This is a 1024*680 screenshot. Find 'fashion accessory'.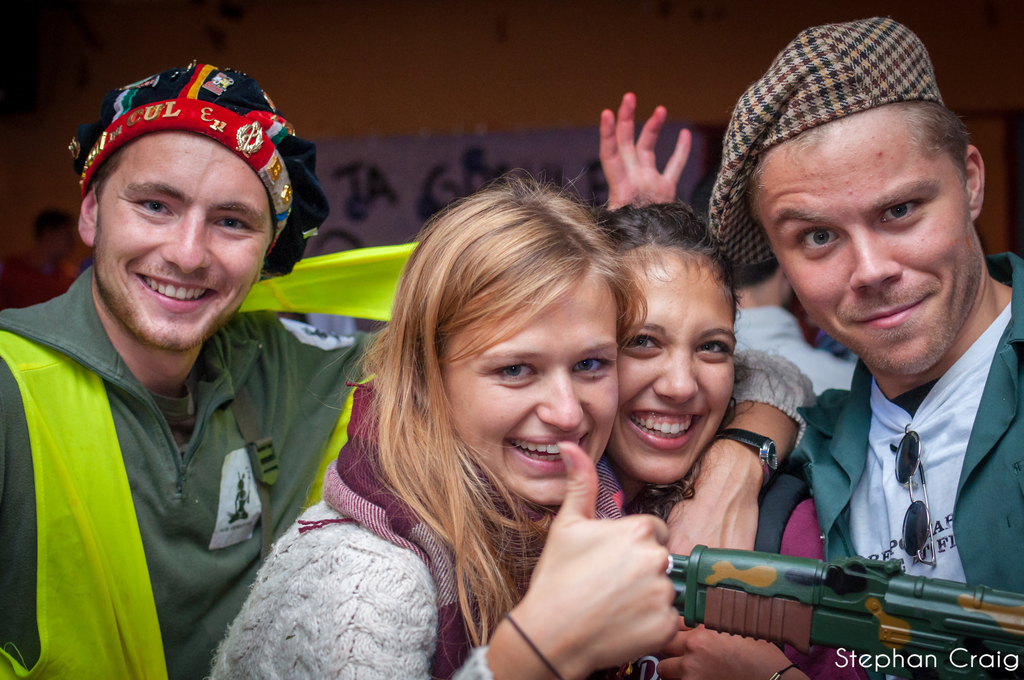
Bounding box: 68:59:326:276.
